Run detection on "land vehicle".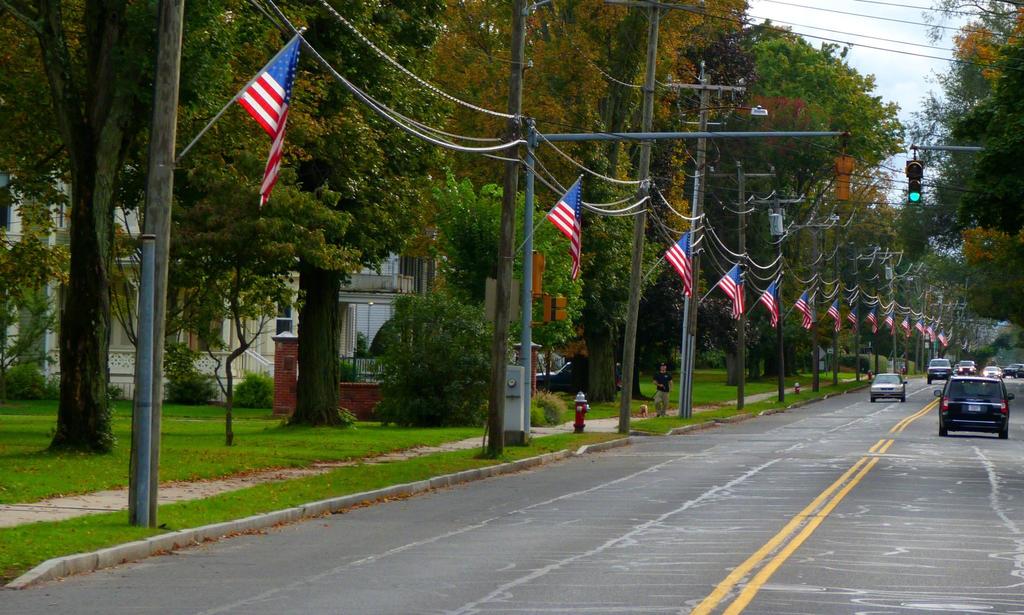
Result: 957,358,980,377.
